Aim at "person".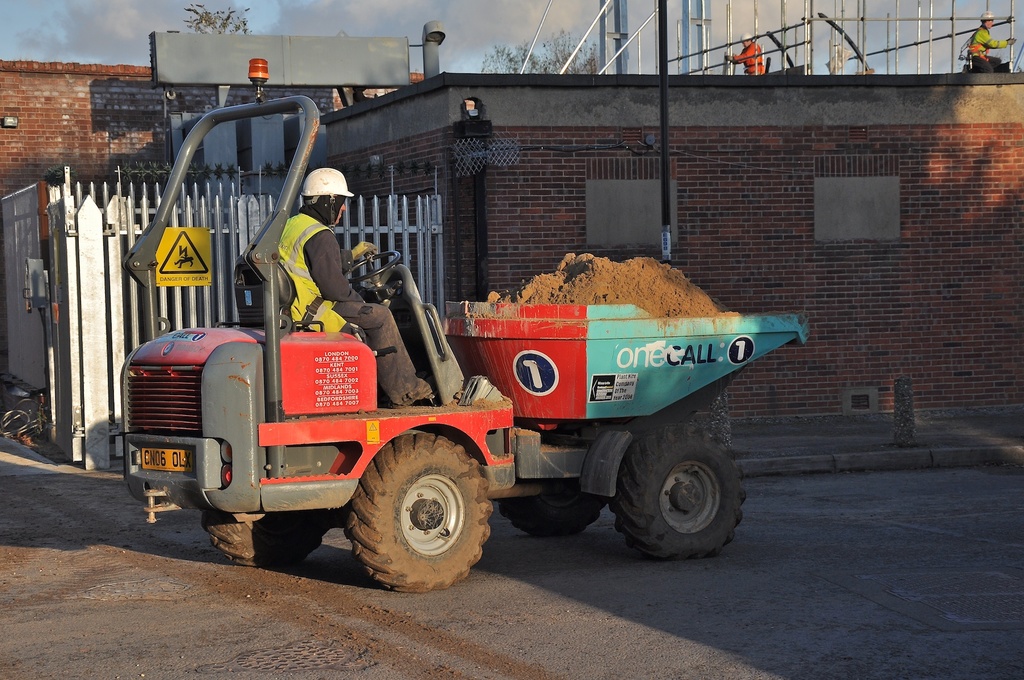
Aimed at rect(263, 159, 438, 412).
